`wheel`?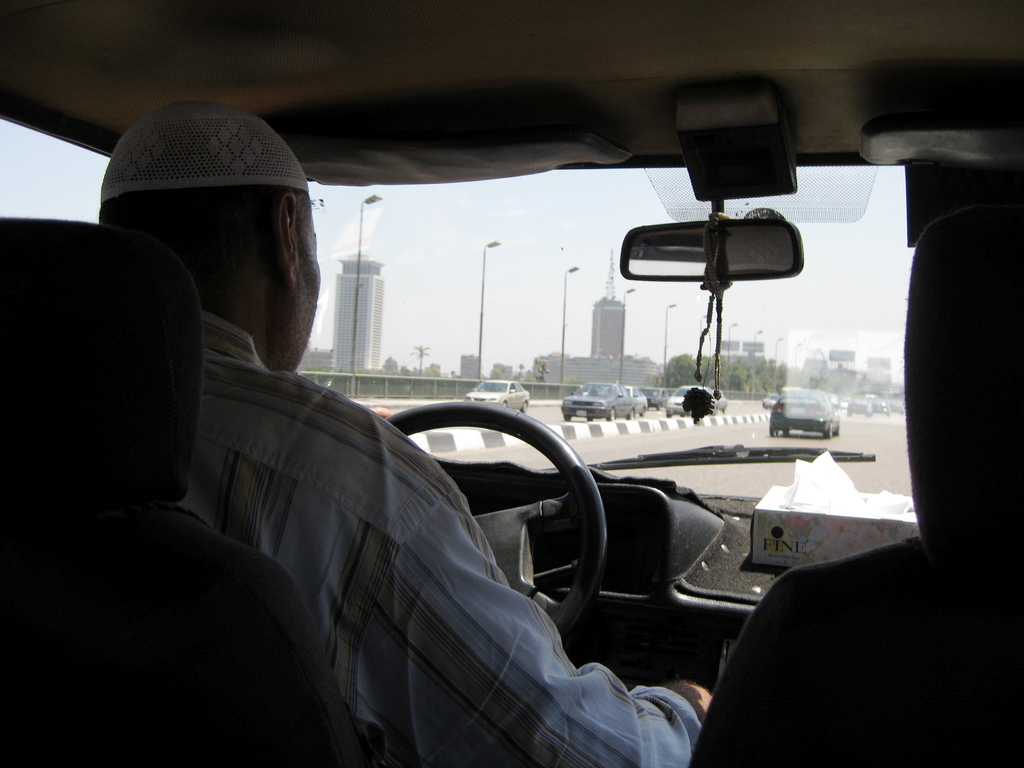
(left=627, top=407, right=636, bottom=419)
